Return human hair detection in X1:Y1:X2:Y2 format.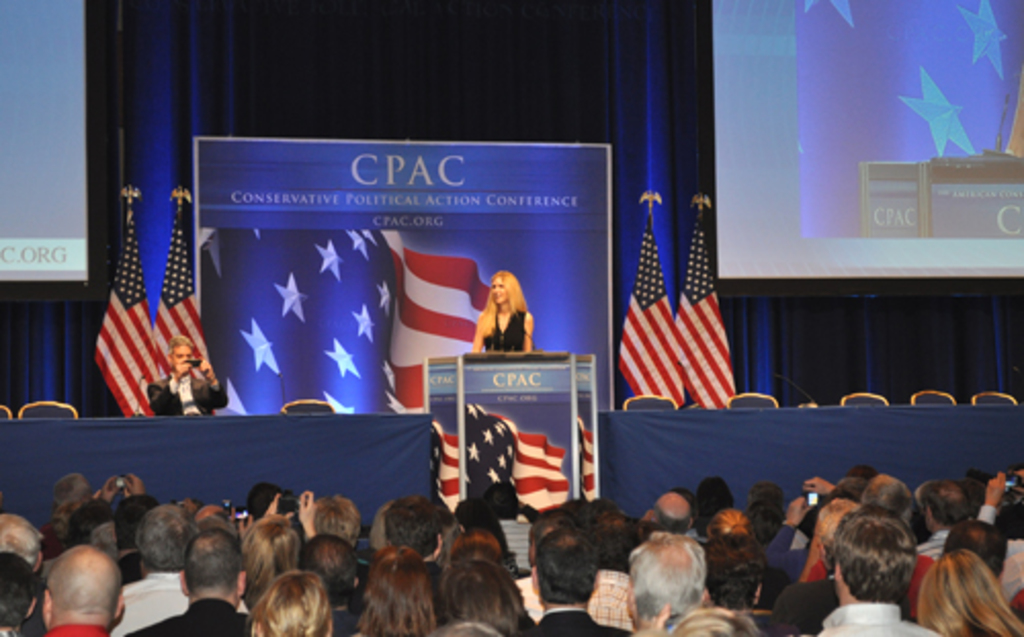
170:332:193:365.
